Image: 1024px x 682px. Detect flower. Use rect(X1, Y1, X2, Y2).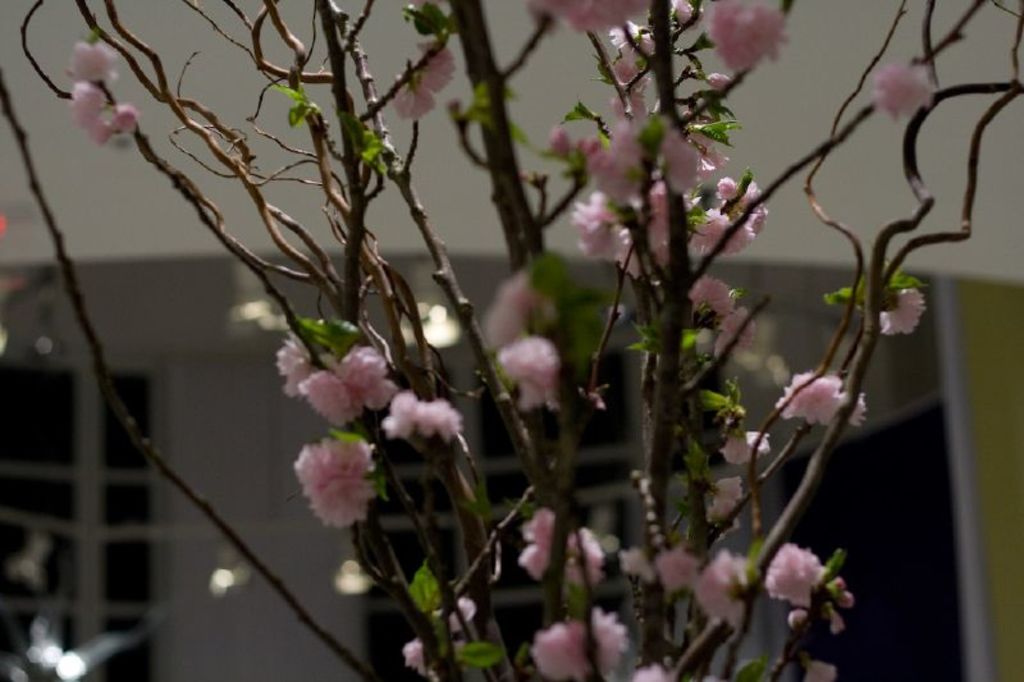
rect(449, 599, 475, 635).
